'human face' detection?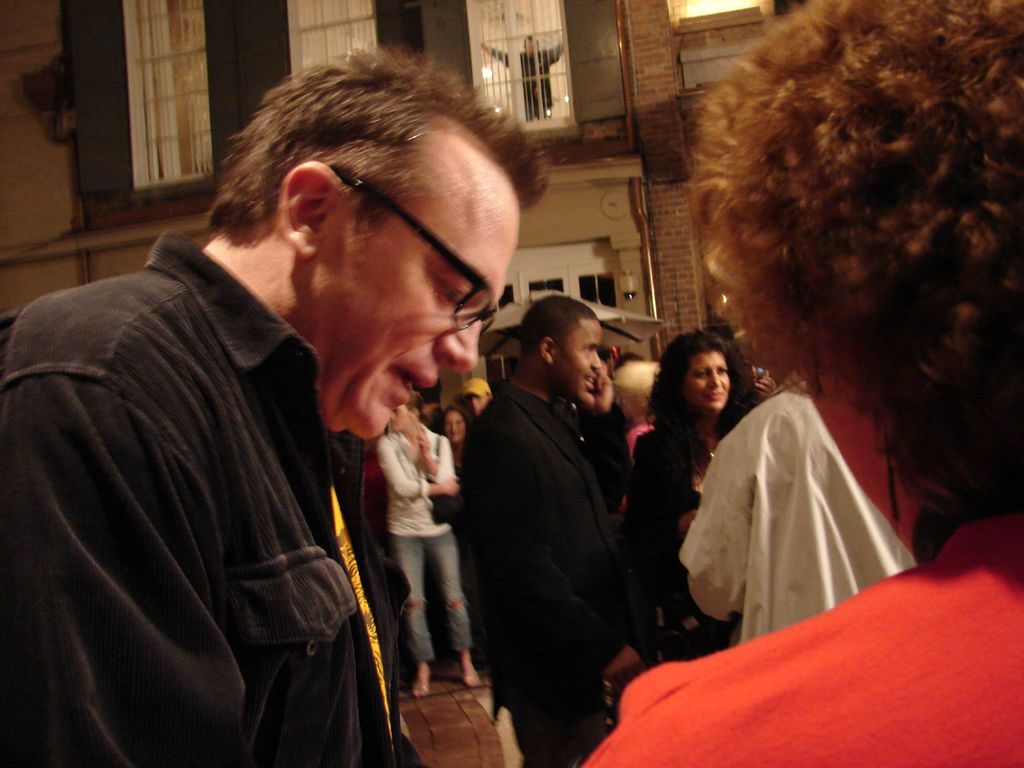
(x1=559, y1=321, x2=600, y2=402)
